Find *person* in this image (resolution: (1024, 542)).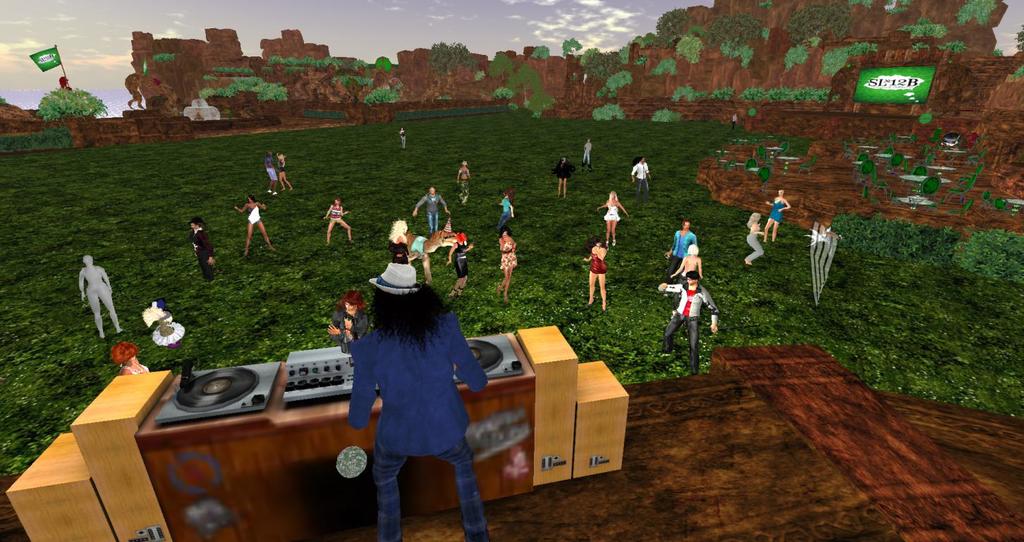
box=[446, 231, 475, 297].
